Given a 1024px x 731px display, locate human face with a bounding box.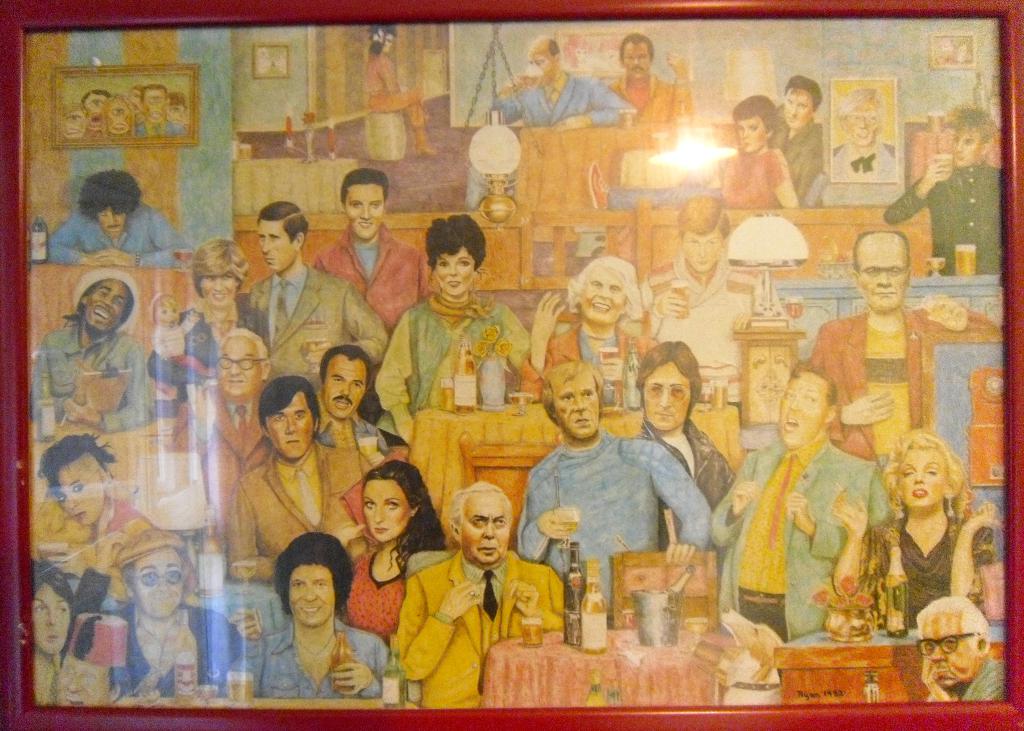
Located: 899, 448, 945, 499.
